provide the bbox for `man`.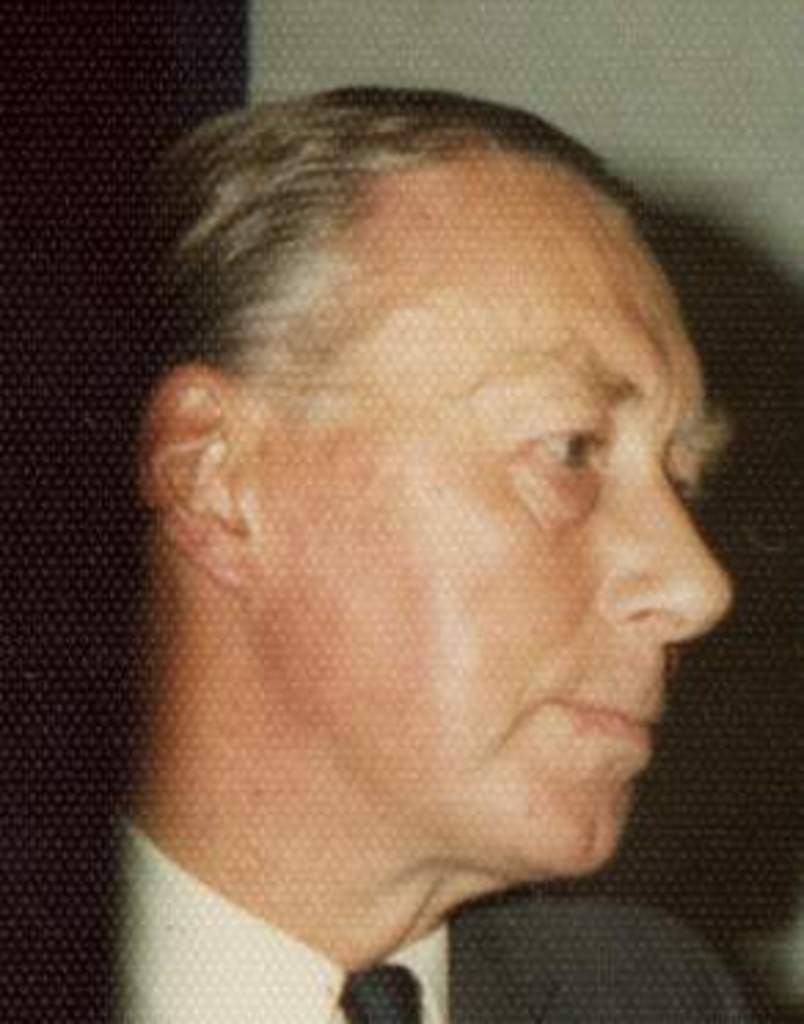
<region>50, 14, 782, 1016</region>.
